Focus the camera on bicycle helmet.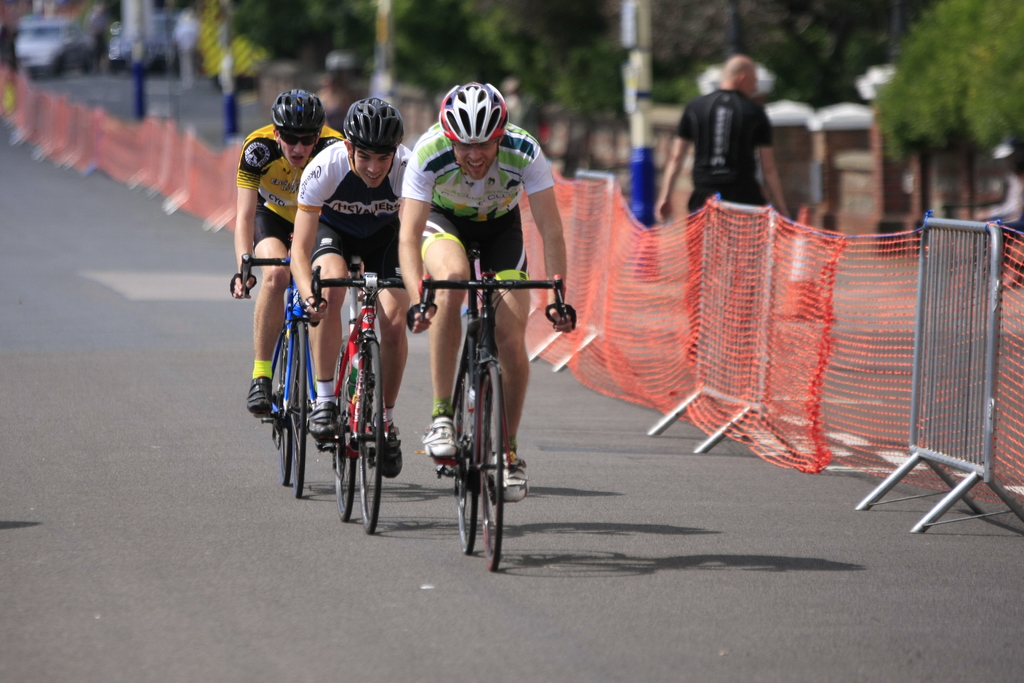
Focus region: box(438, 79, 508, 146).
